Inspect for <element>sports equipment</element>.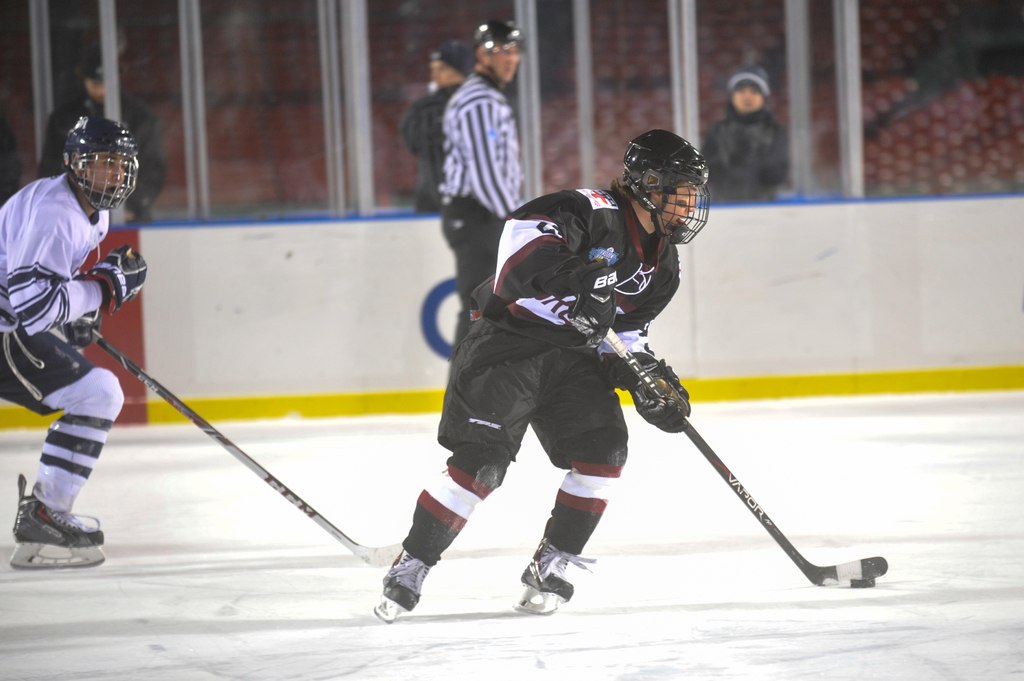
Inspection: (519, 542, 593, 618).
